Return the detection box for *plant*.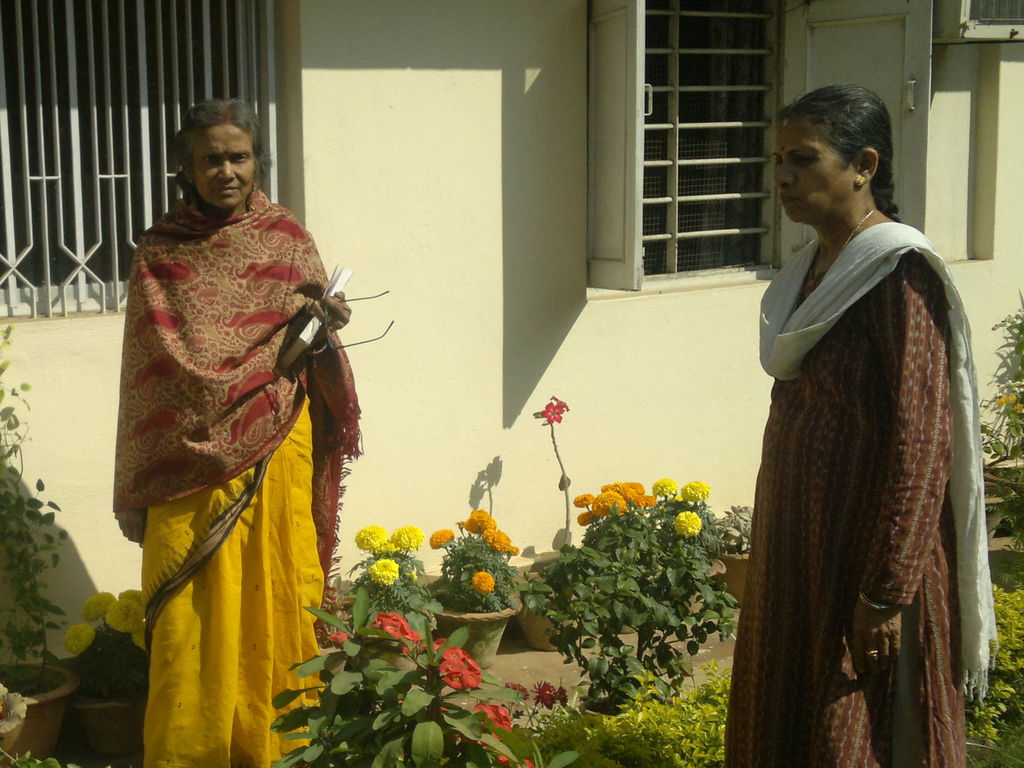
bbox=(973, 306, 1023, 506).
